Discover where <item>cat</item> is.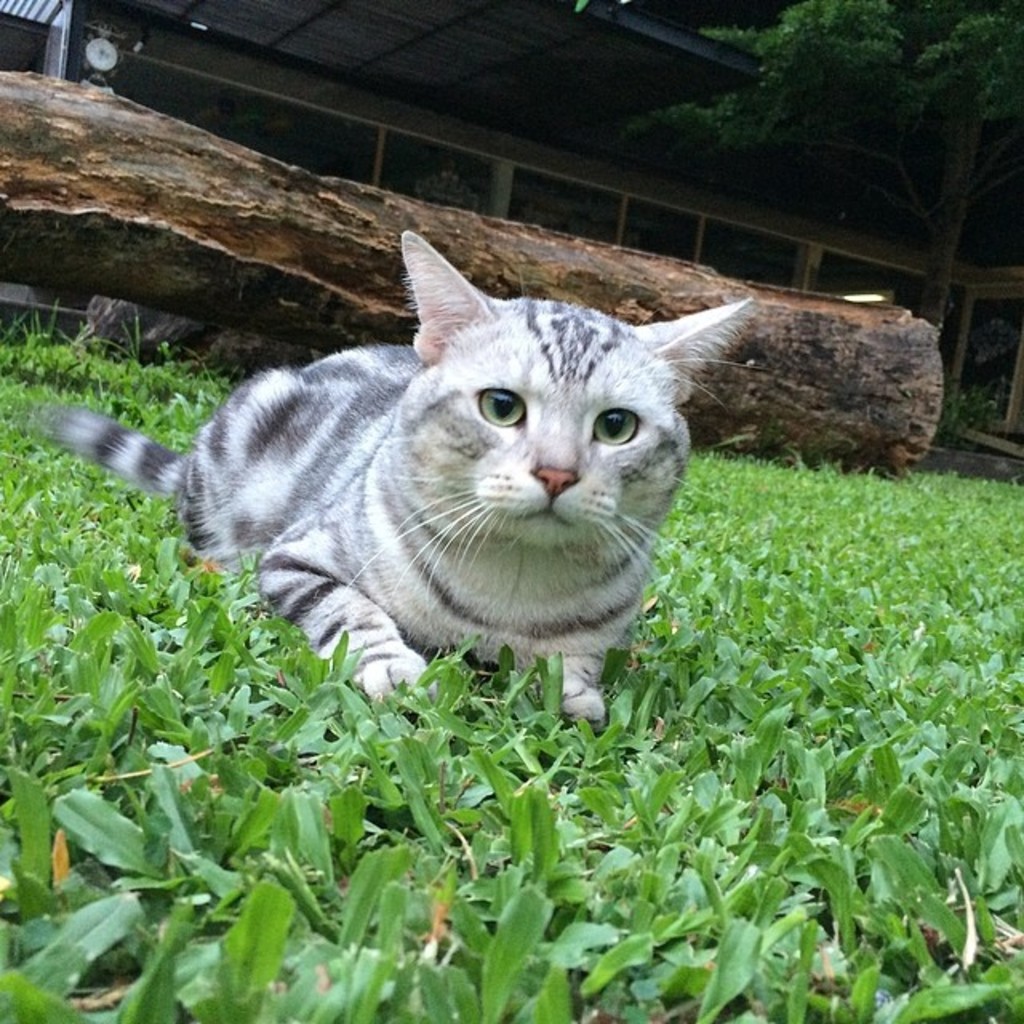
Discovered at region(38, 229, 757, 717).
